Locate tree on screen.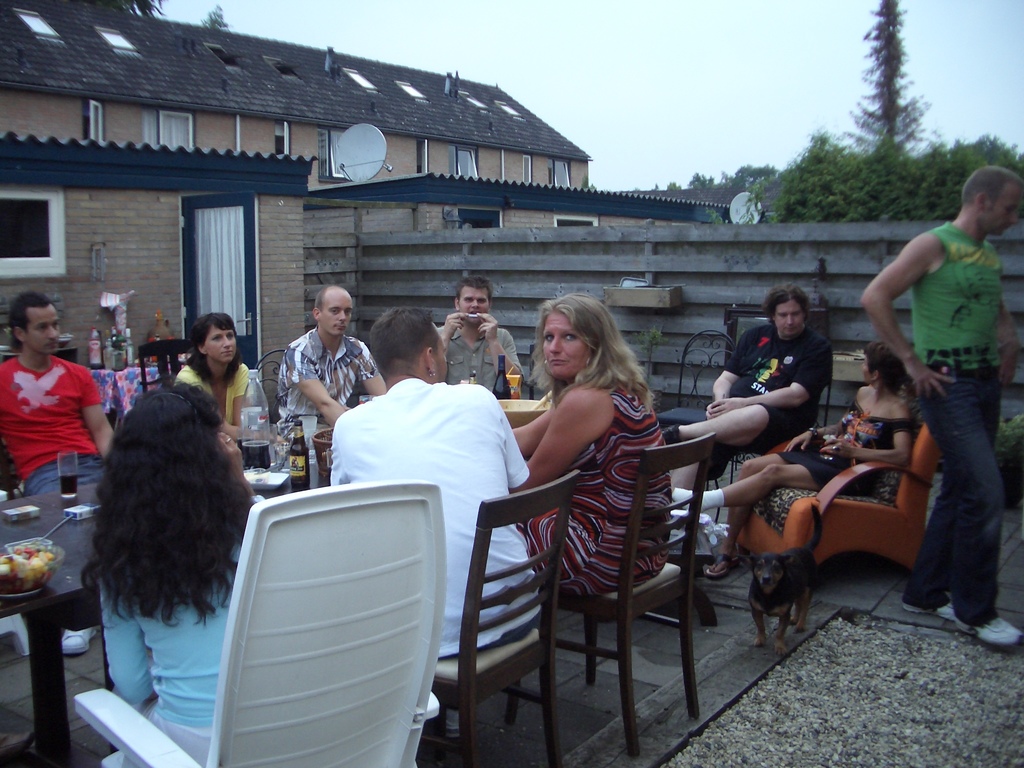
On screen at region(662, 177, 678, 194).
